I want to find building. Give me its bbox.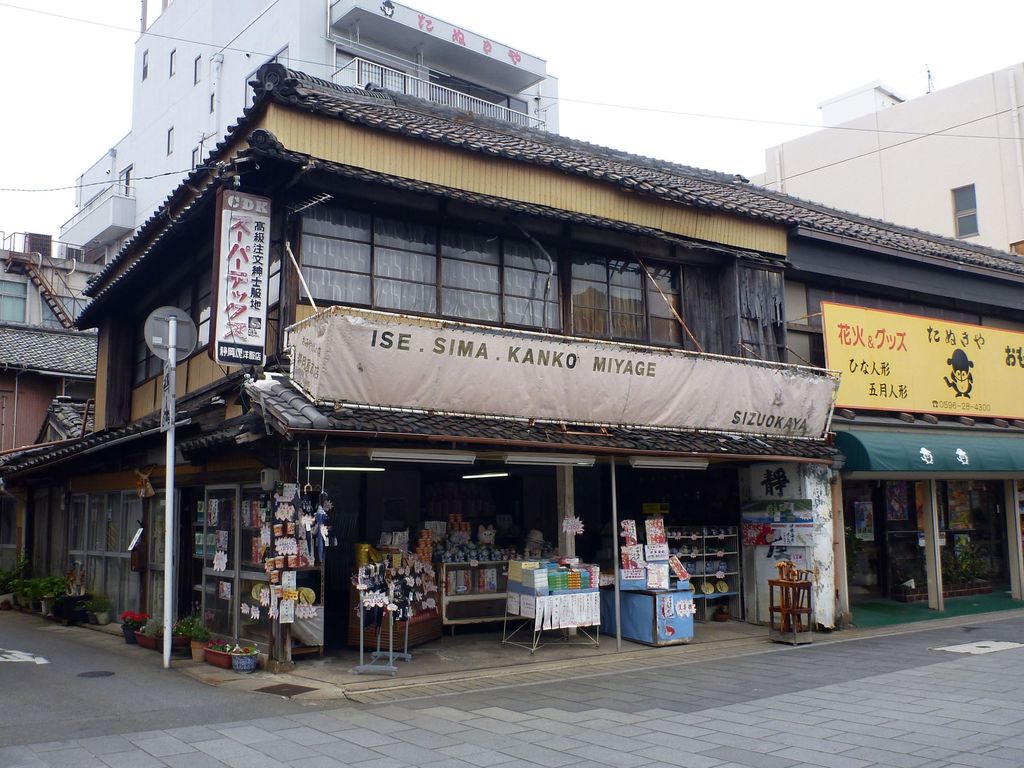
<region>55, 0, 557, 265</region>.
